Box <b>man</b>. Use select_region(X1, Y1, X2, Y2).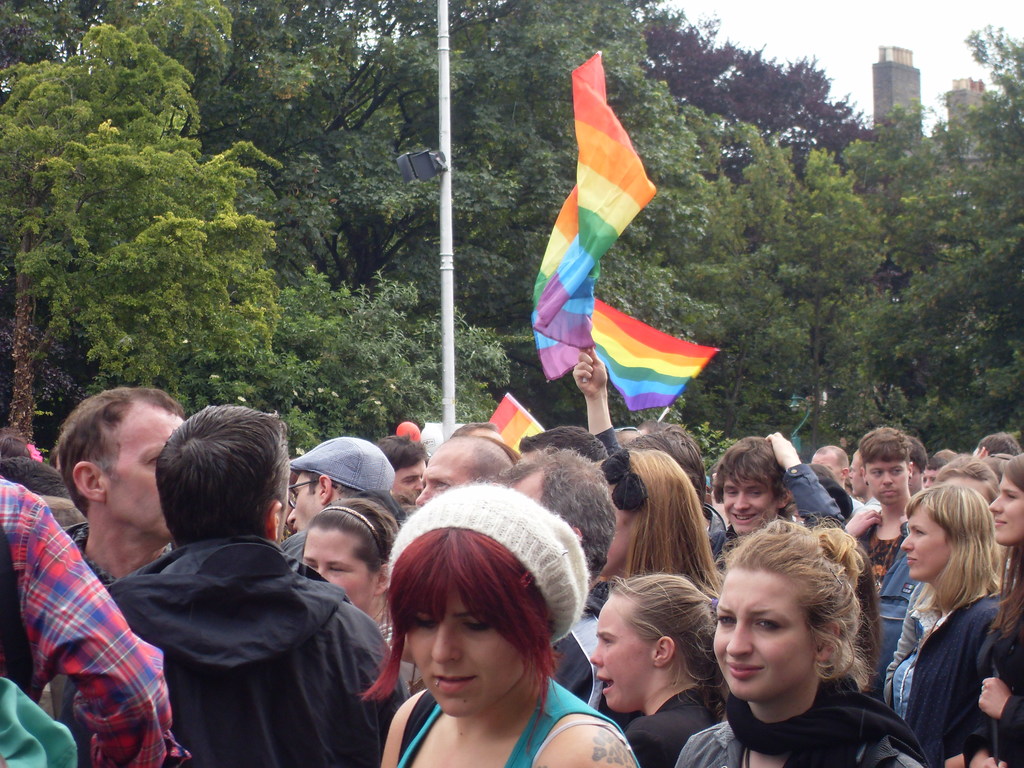
select_region(964, 430, 1020, 461).
